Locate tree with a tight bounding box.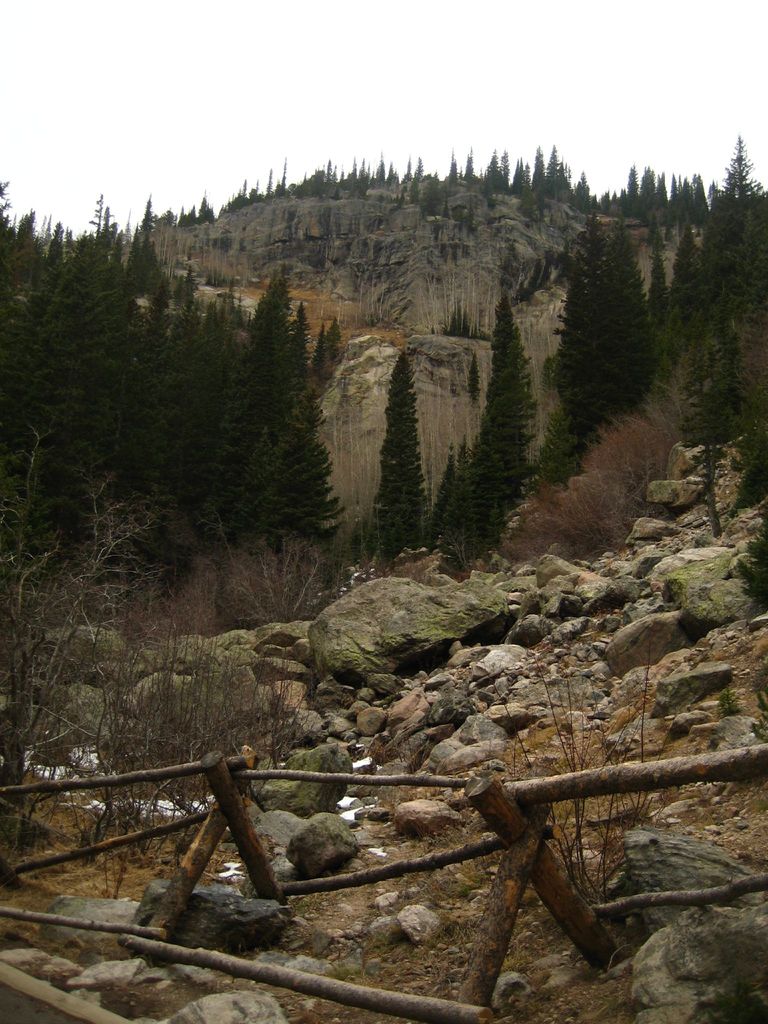
[x1=339, y1=140, x2=767, y2=365].
